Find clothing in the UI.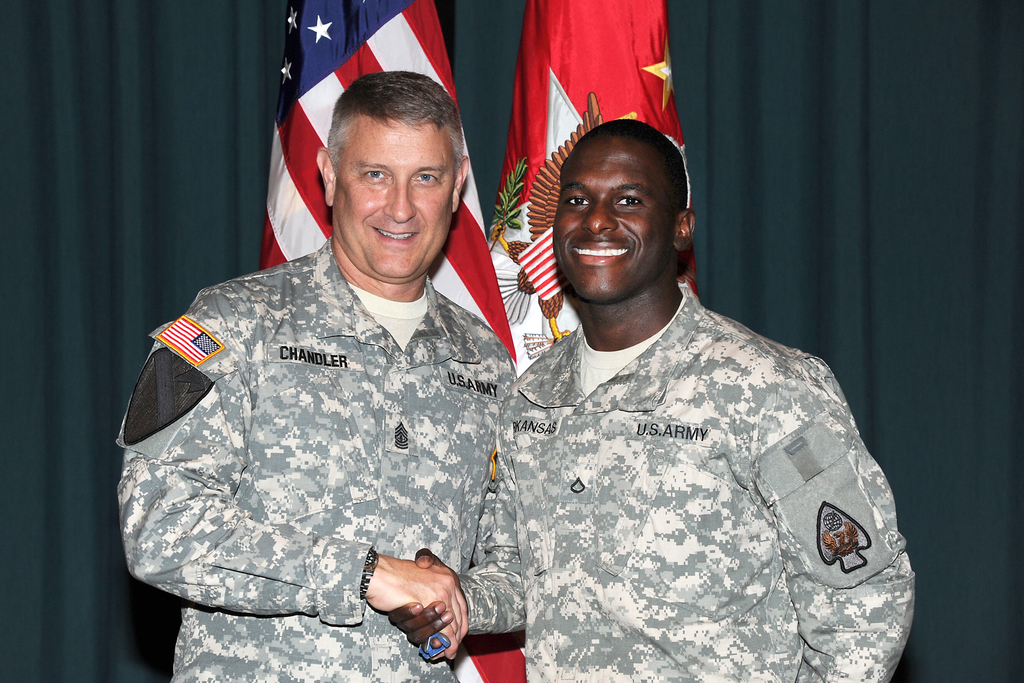
UI element at 118,204,543,654.
